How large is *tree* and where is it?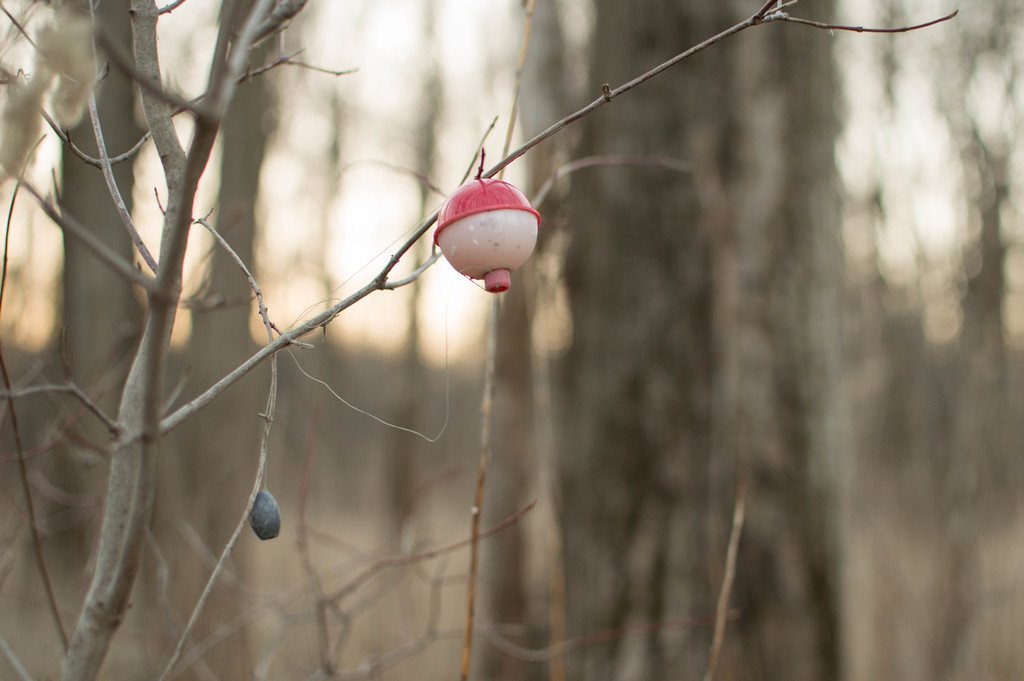
Bounding box: [x1=474, y1=0, x2=875, y2=680].
